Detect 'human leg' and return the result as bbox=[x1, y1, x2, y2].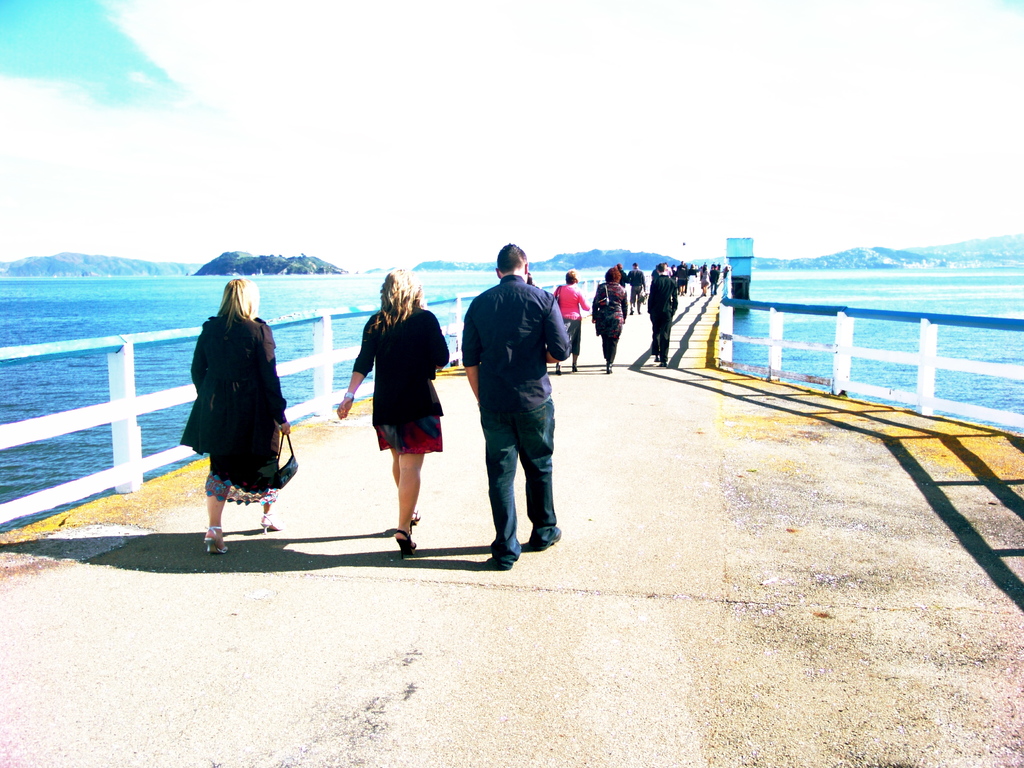
bbox=[527, 421, 559, 555].
